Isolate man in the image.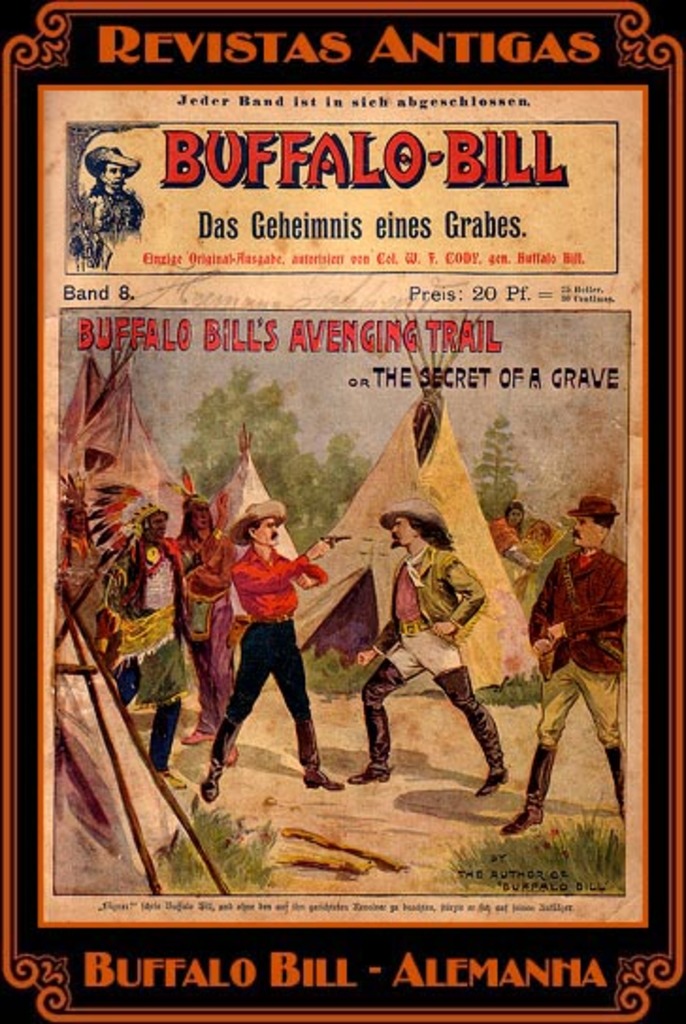
Isolated region: (x1=343, y1=507, x2=513, y2=801).
